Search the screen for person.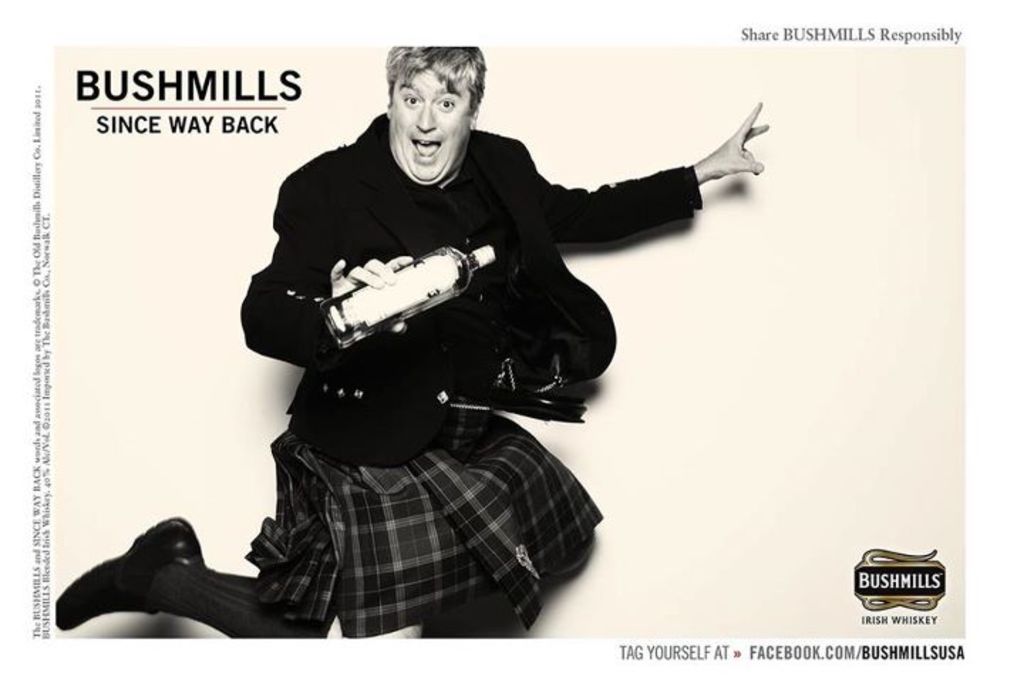
Found at 58,46,768,637.
